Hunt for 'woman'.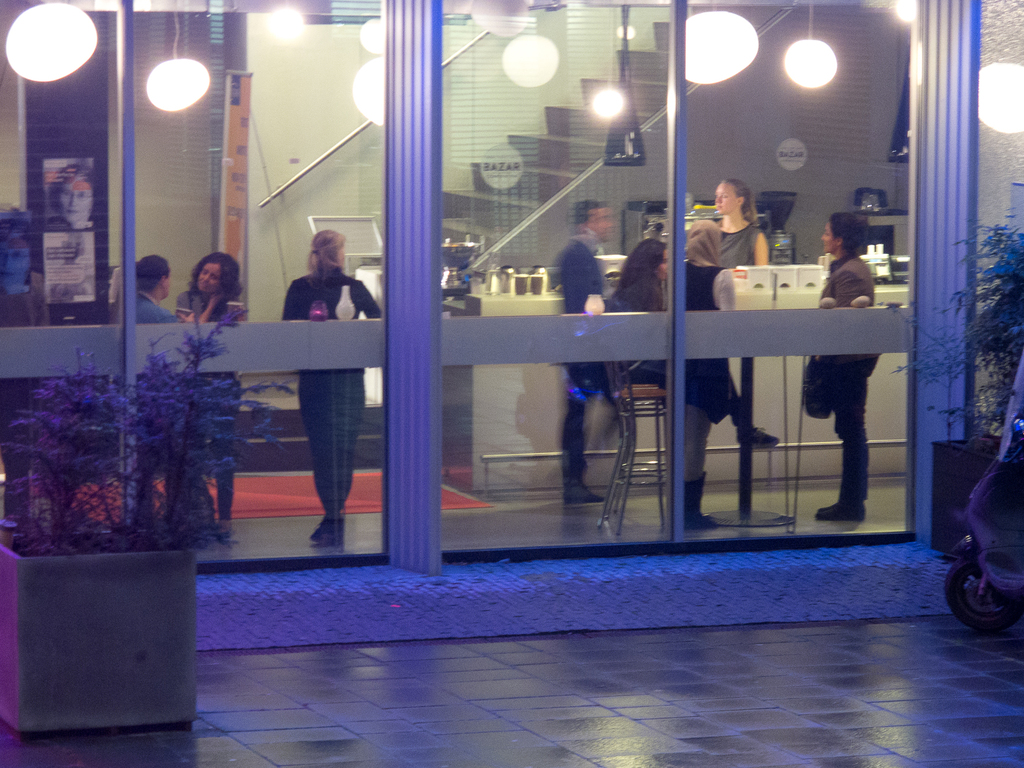
Hunted down at rect(264, 220, 374, 534).
